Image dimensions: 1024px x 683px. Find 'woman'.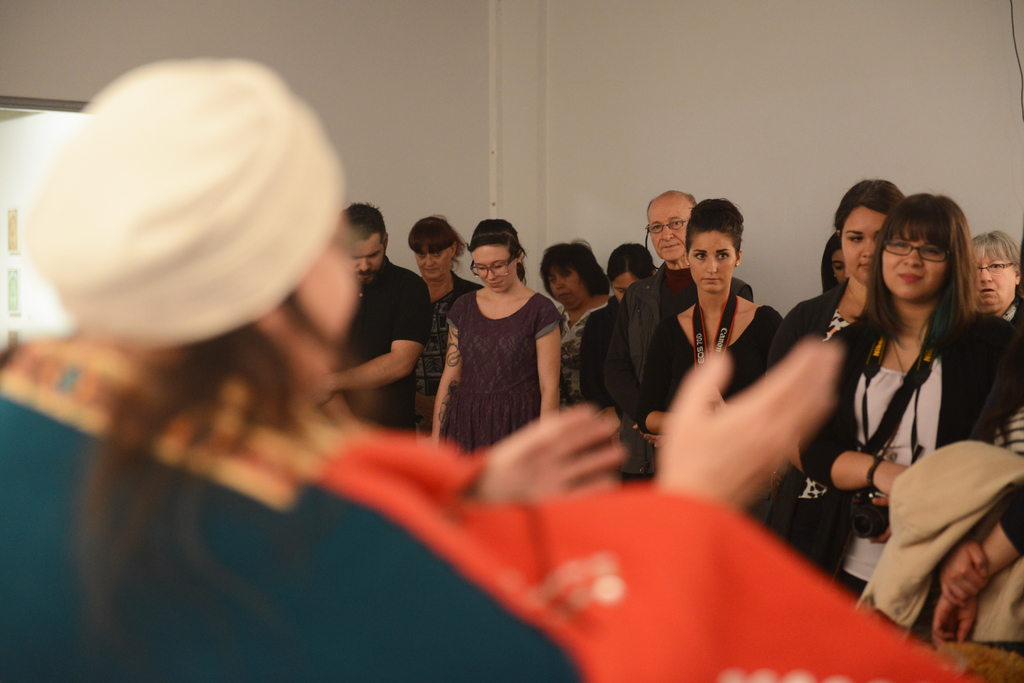
(x1=401, y1=215, x2=488, y2=436).
